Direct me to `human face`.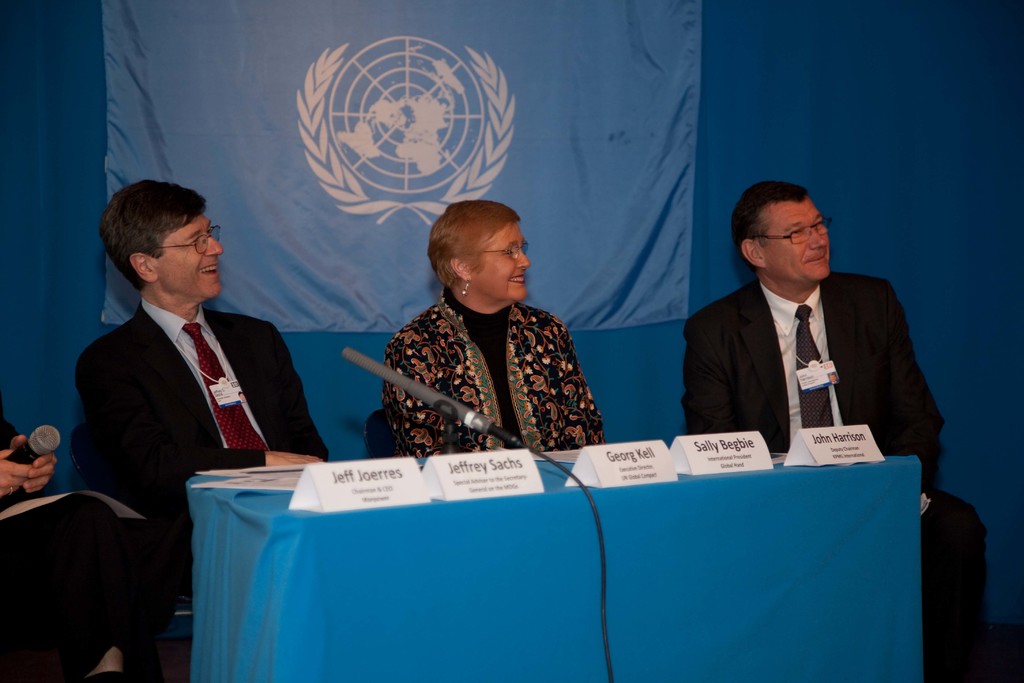
Direction: (154,210,220,303).
